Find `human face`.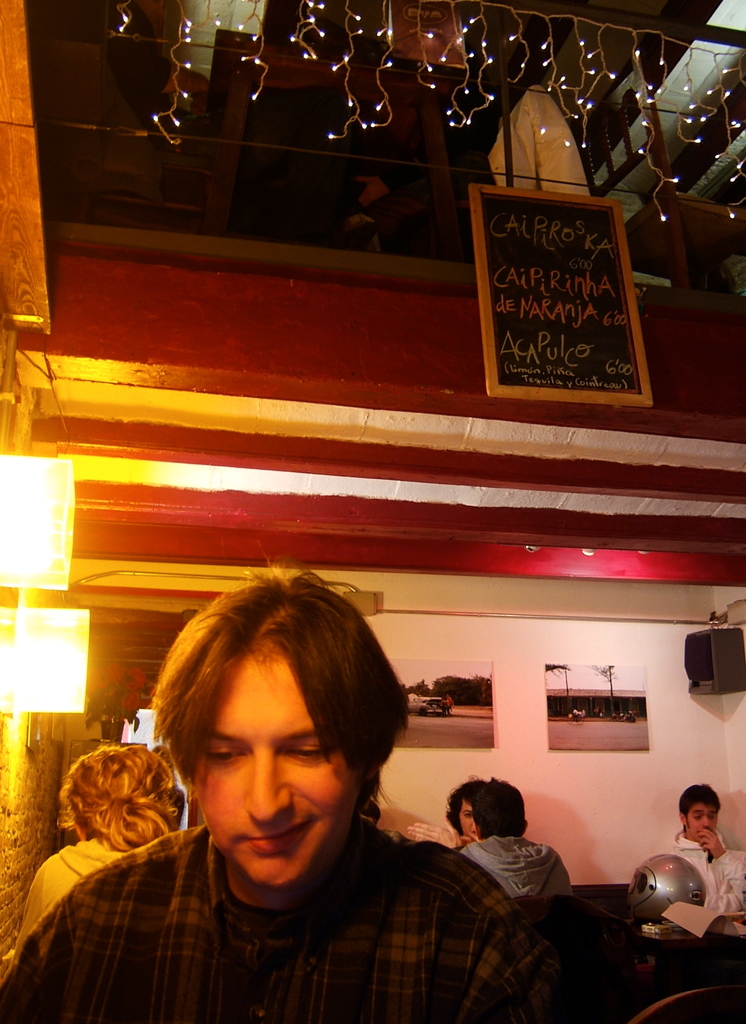
194, 634, 359, 889.
